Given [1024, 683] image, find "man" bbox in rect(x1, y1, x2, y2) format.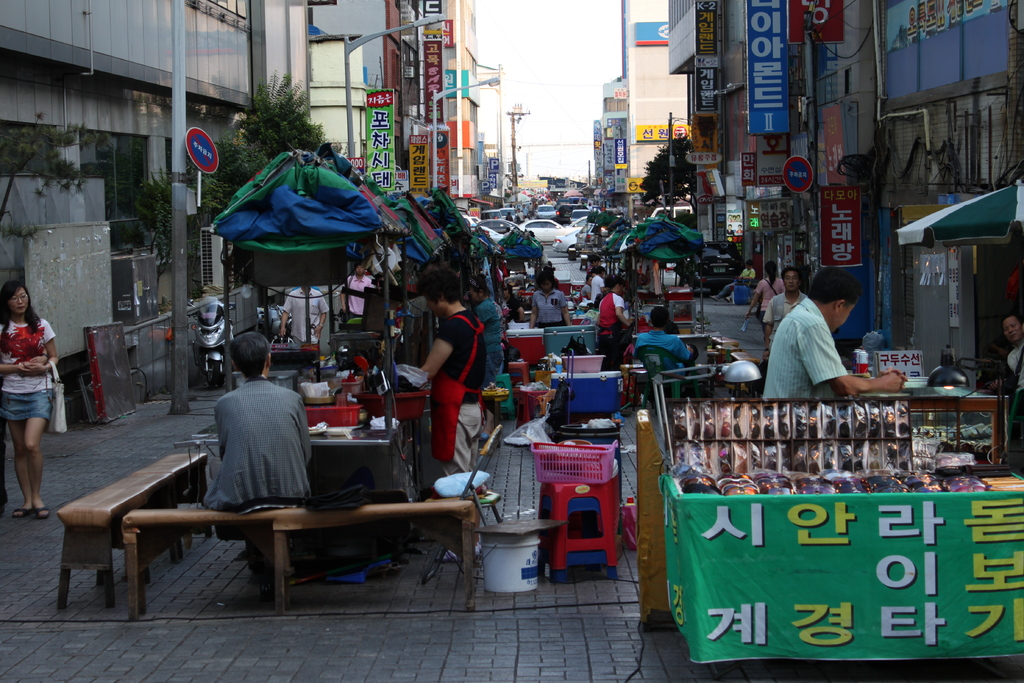
rect(765, 270, 808, 347).
